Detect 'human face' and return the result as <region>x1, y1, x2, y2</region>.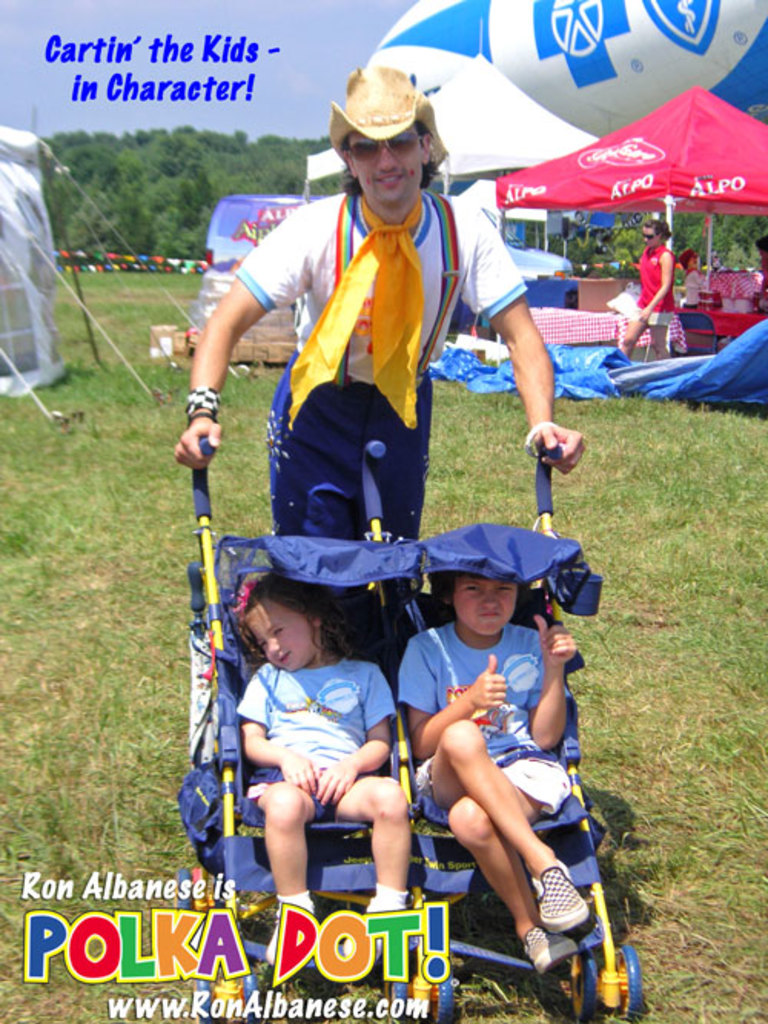
<region>347, 124, 422, 204</region>.
